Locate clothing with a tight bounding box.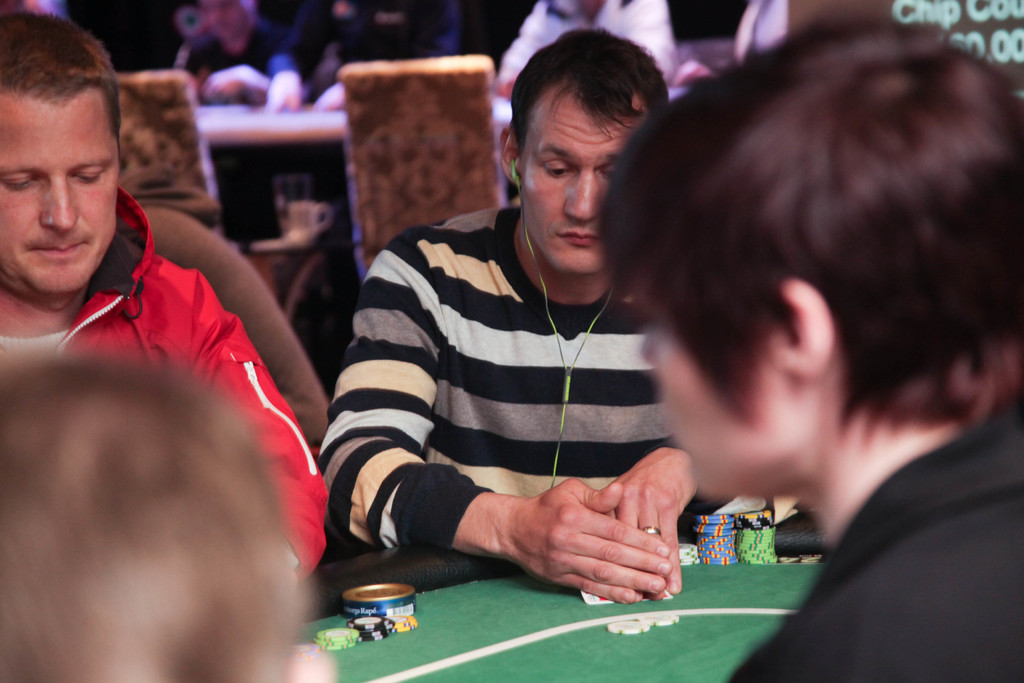
[727, 0, 785, 60].
